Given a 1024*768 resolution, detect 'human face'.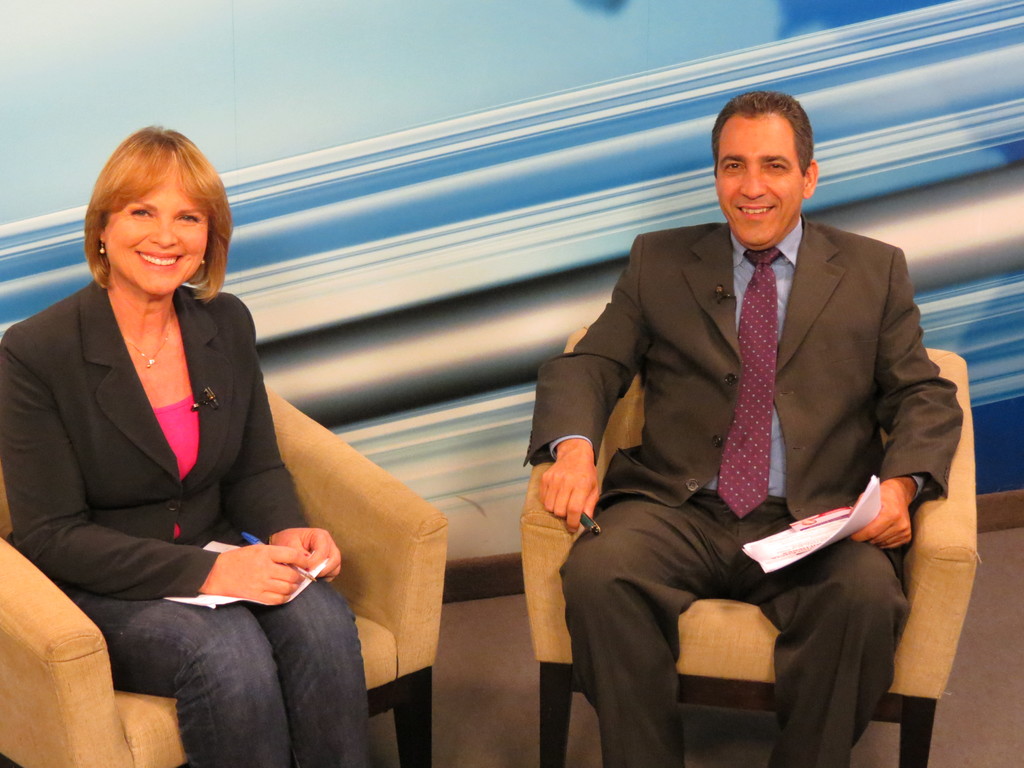
<box>99,173,212,300</box>.
